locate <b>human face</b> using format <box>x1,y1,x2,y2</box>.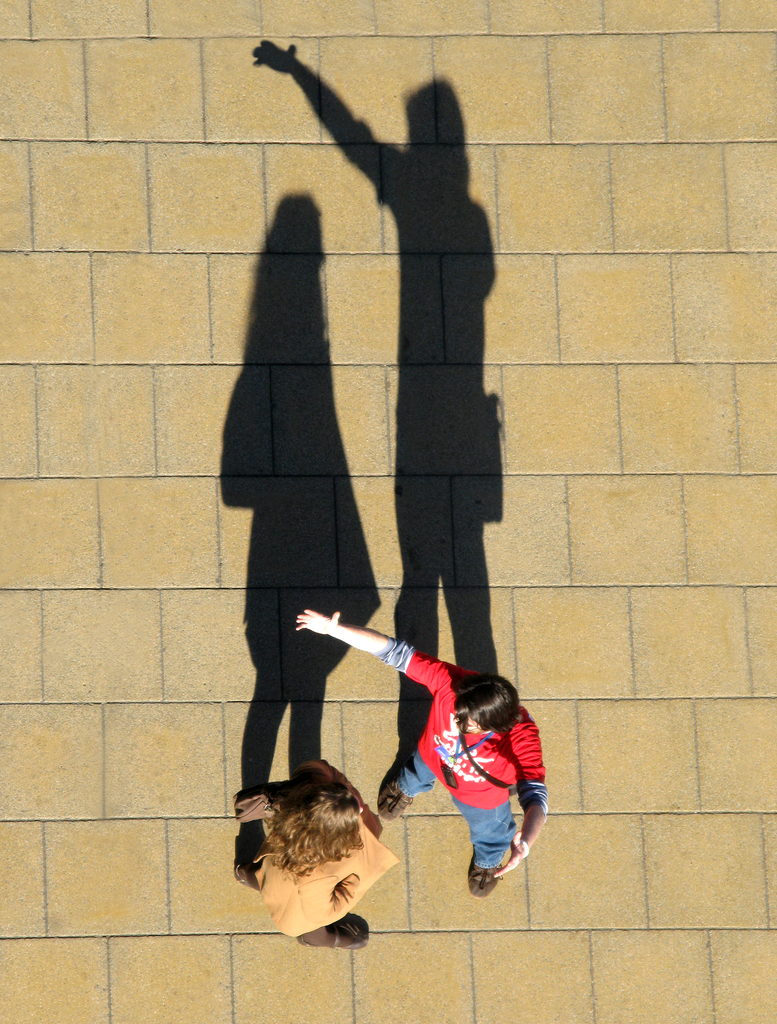
<box>450,715,482,732</box>.
